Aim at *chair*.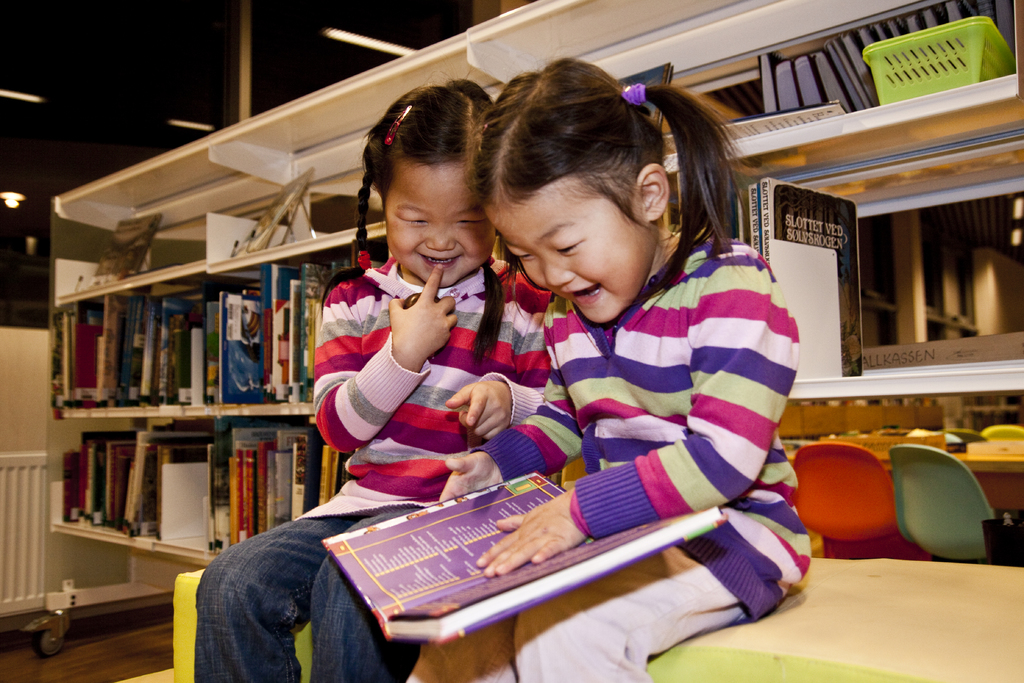
Aimed at [885, 446, 997, 562].
